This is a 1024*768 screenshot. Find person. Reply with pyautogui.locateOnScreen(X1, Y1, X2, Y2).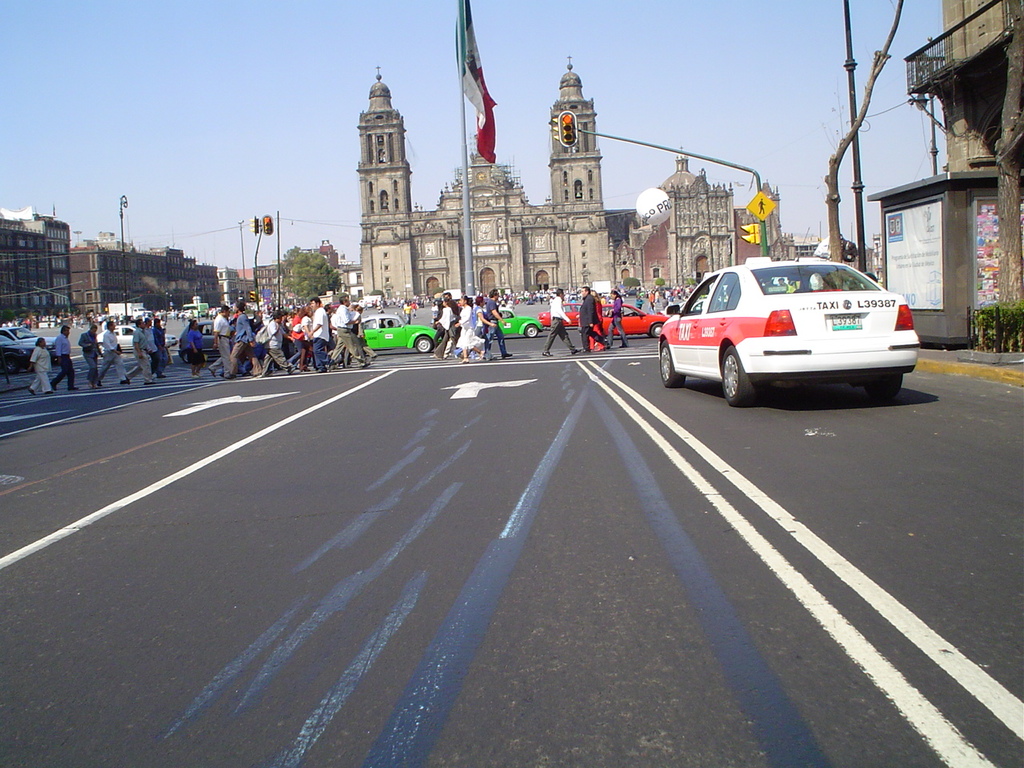
pyautogui.locateOnScreen(334, 298, 372, 368).
